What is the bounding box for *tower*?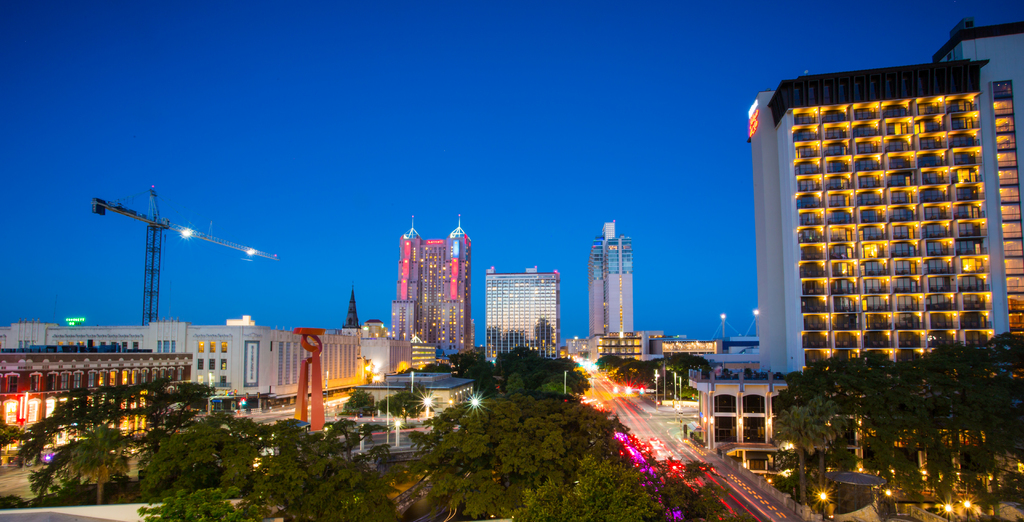
x1=583 y1=204 x2=646 y2=372.
